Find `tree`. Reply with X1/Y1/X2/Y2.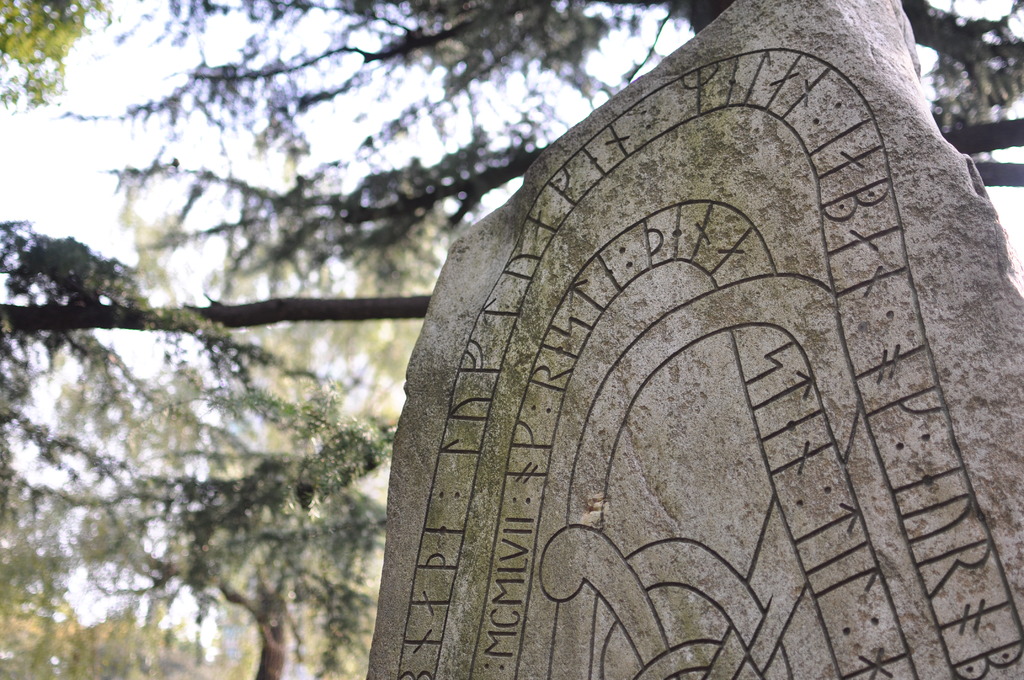
49/0/1023/285.
